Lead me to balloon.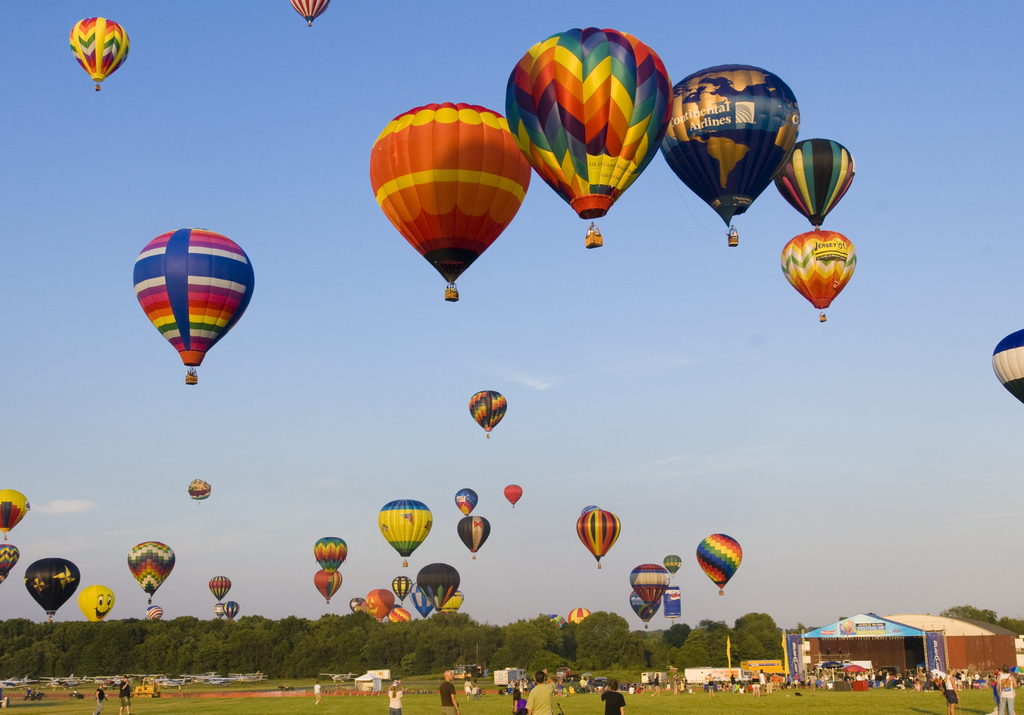
Lead to bbox=[0, 488, 30, 532].
